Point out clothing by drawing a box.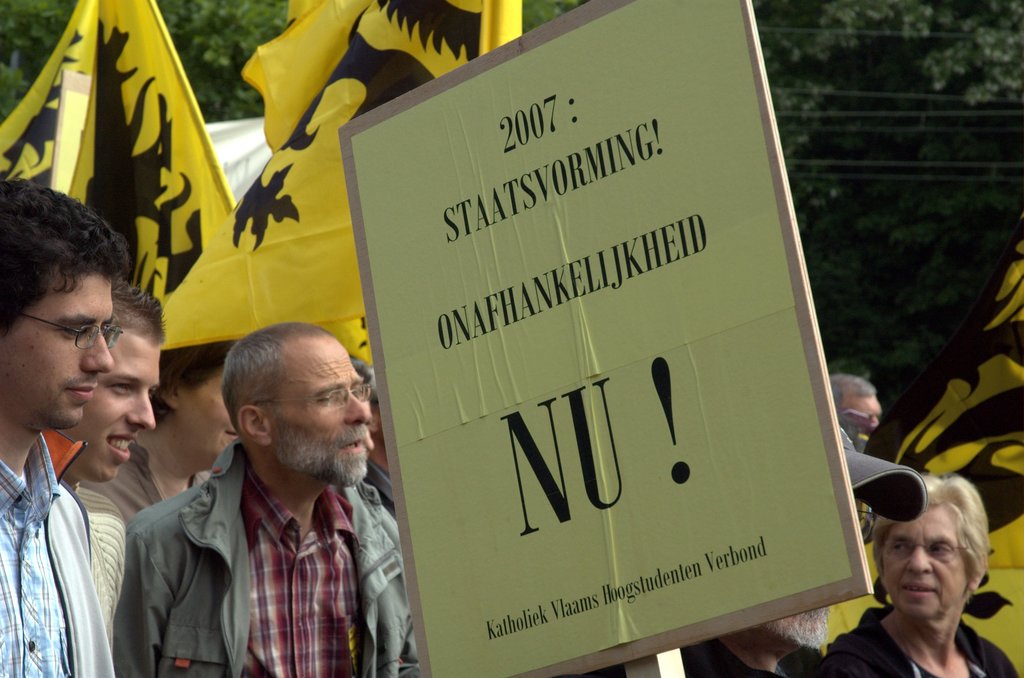
select_region(676, 629, 792, 677).
